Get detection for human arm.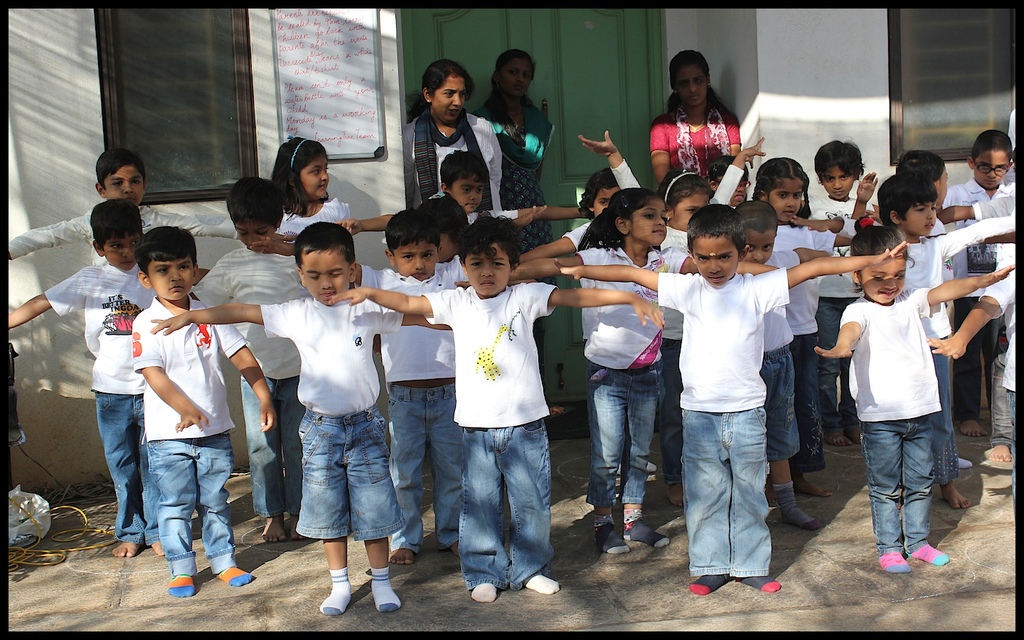
Detection: <region>366, 297, 457, 341</region>.
